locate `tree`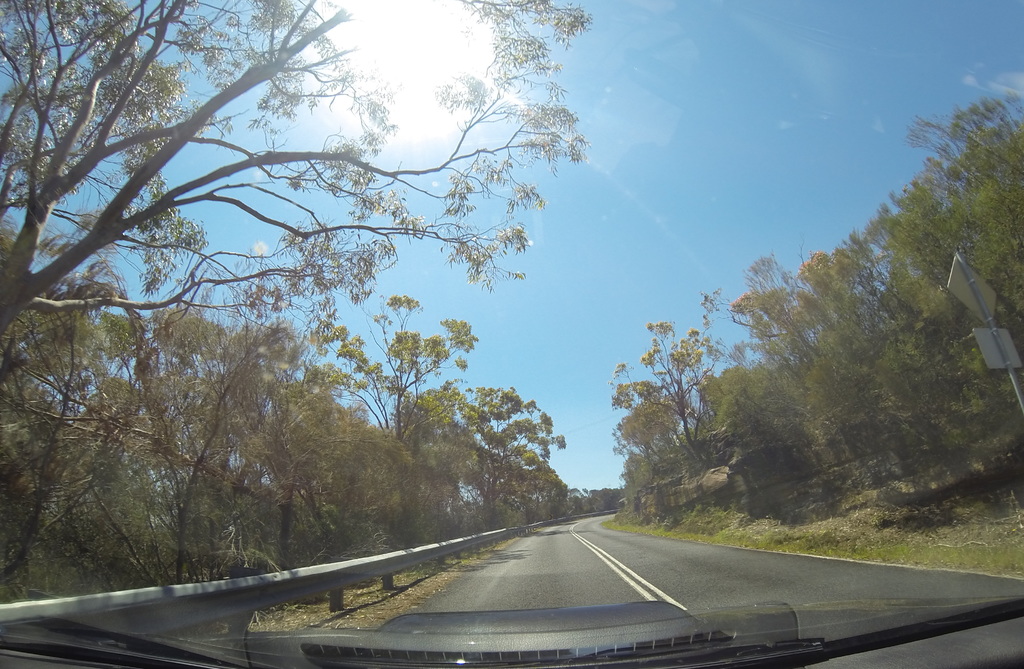
rect(292, 268, 472, 449)
